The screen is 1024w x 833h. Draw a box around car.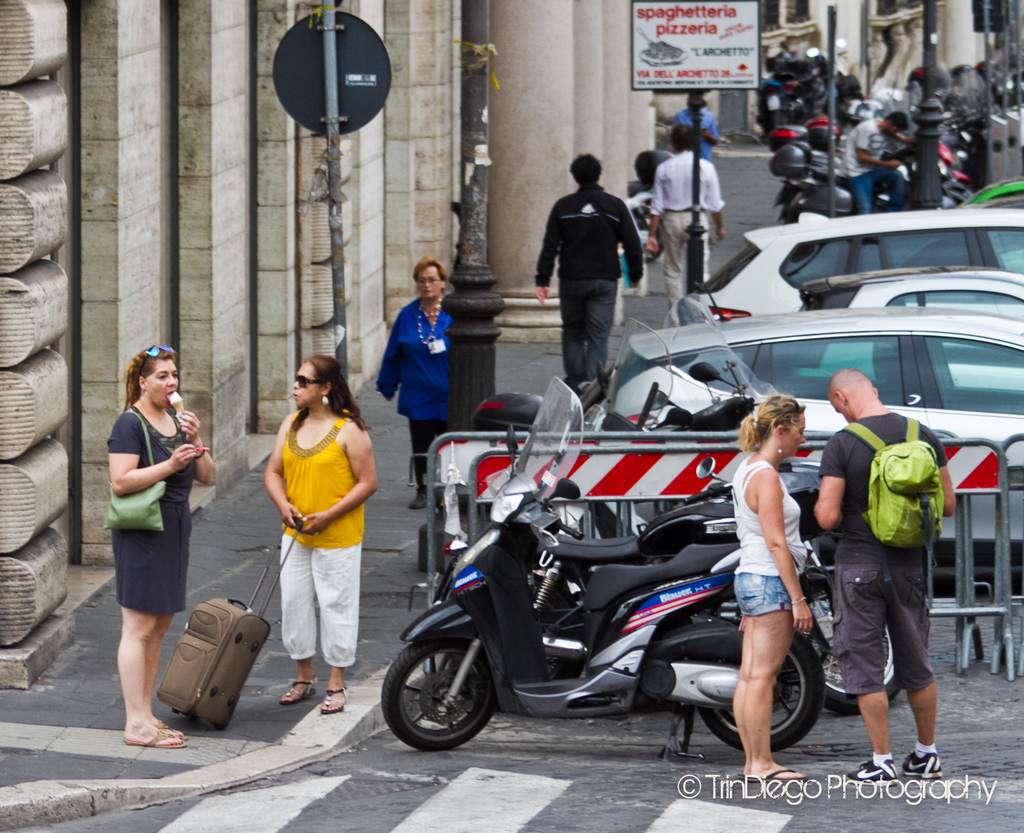
[964, 175, 1023, 204].
